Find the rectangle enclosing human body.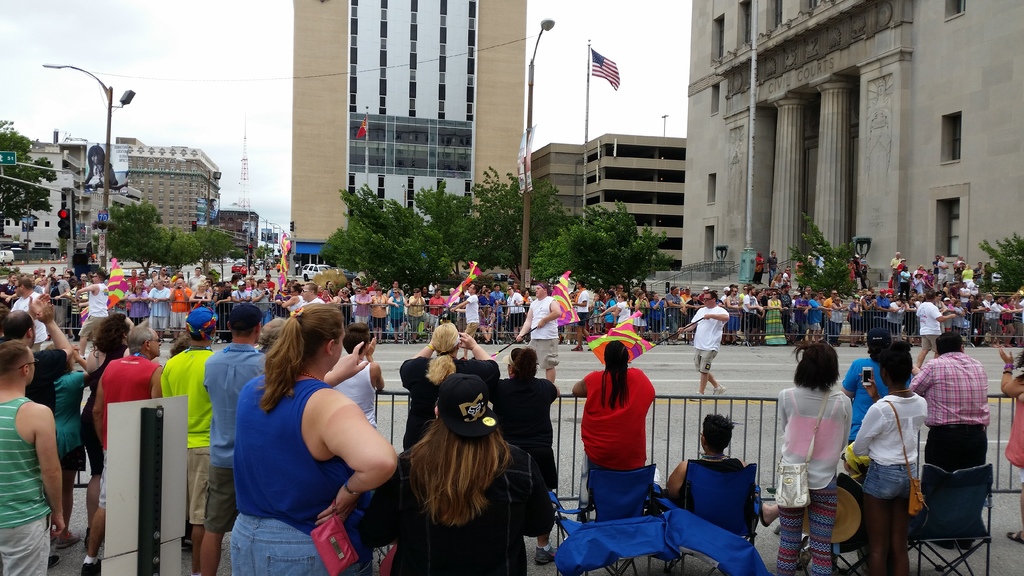
(left=514, top=285, right=566, bottom=374).
